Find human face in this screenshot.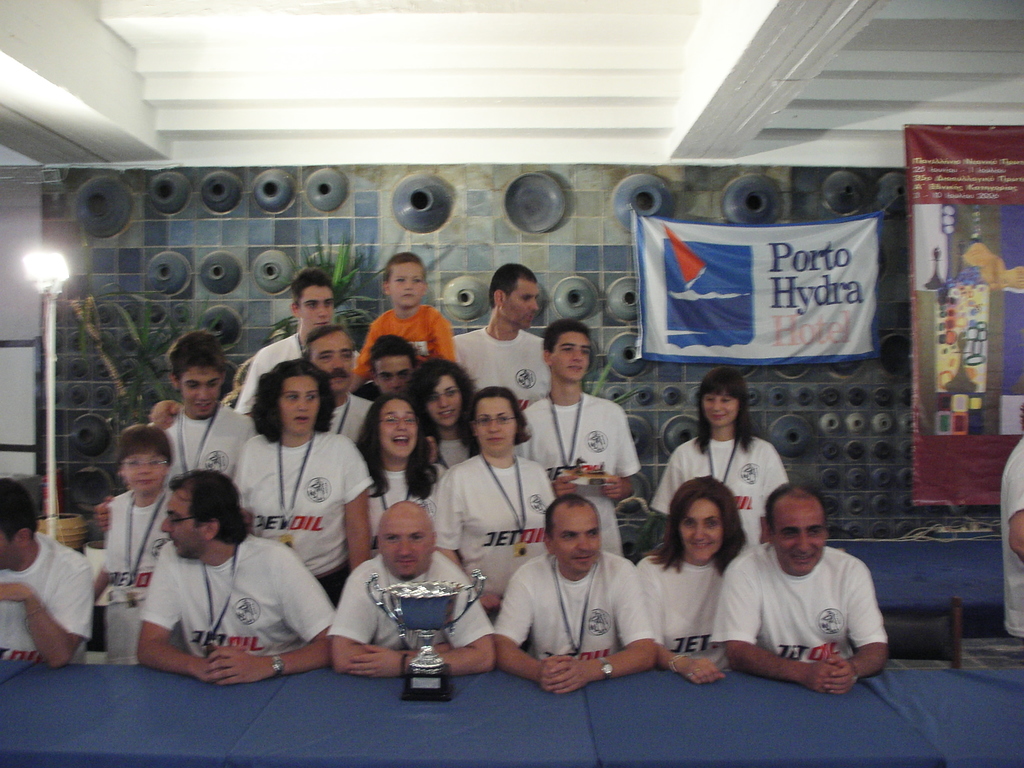
The bounding box for human face is bbox=[476, 397, 515, 454].
